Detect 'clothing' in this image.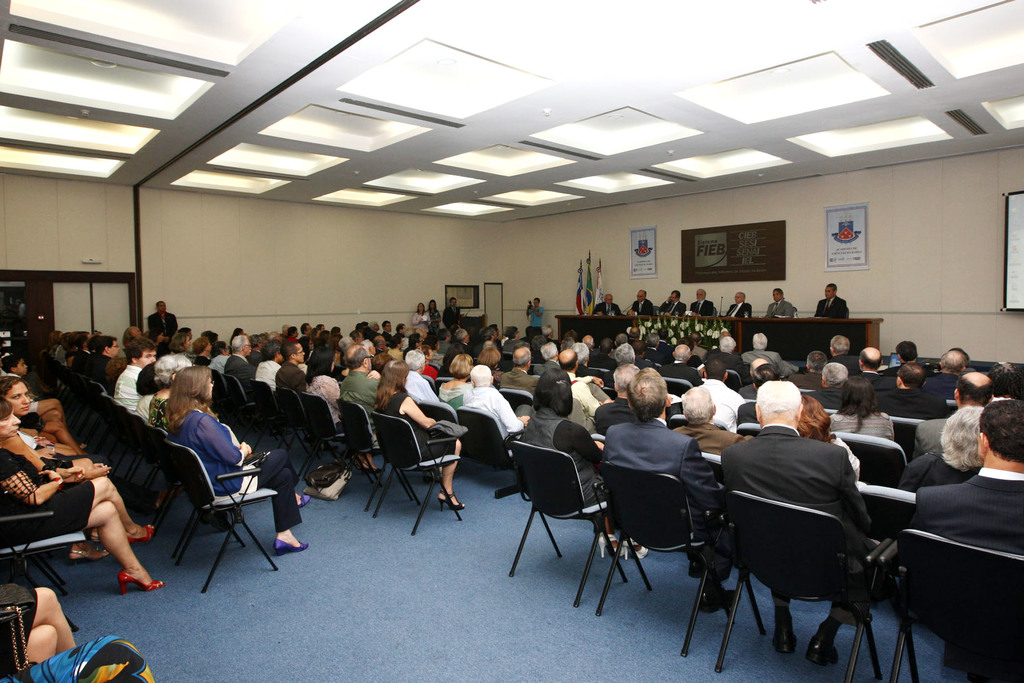
Detection: l=21, t=428, r=46, b=453.
